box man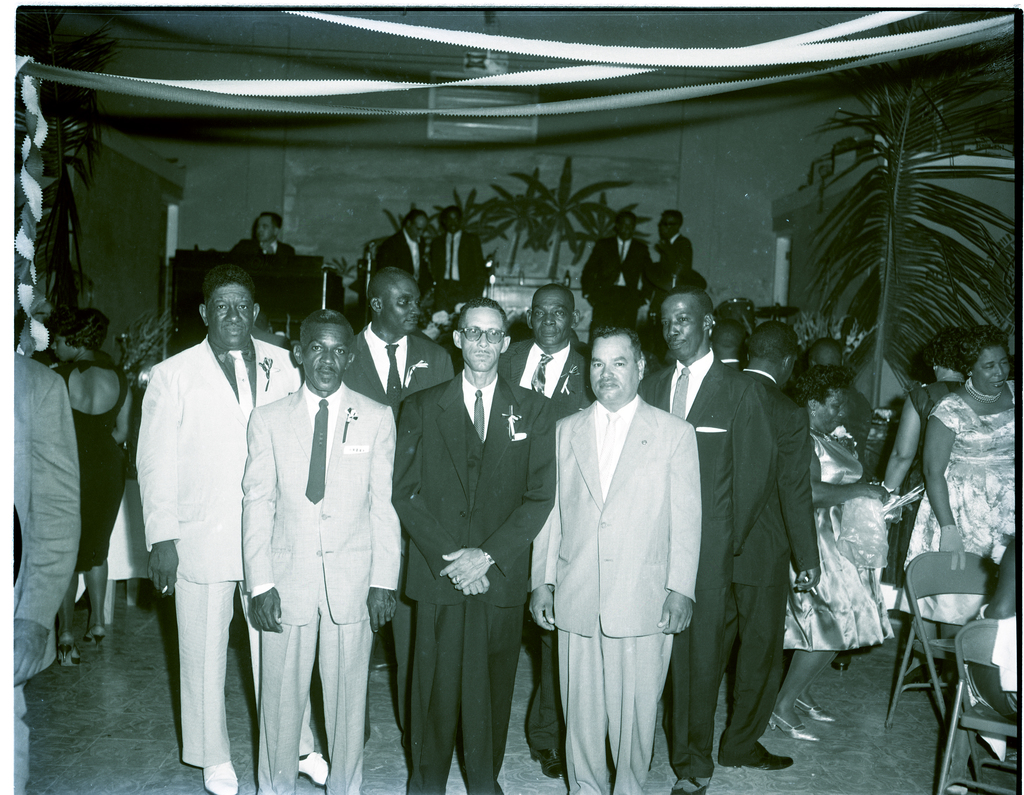
<box>633,282,782,794</box>
